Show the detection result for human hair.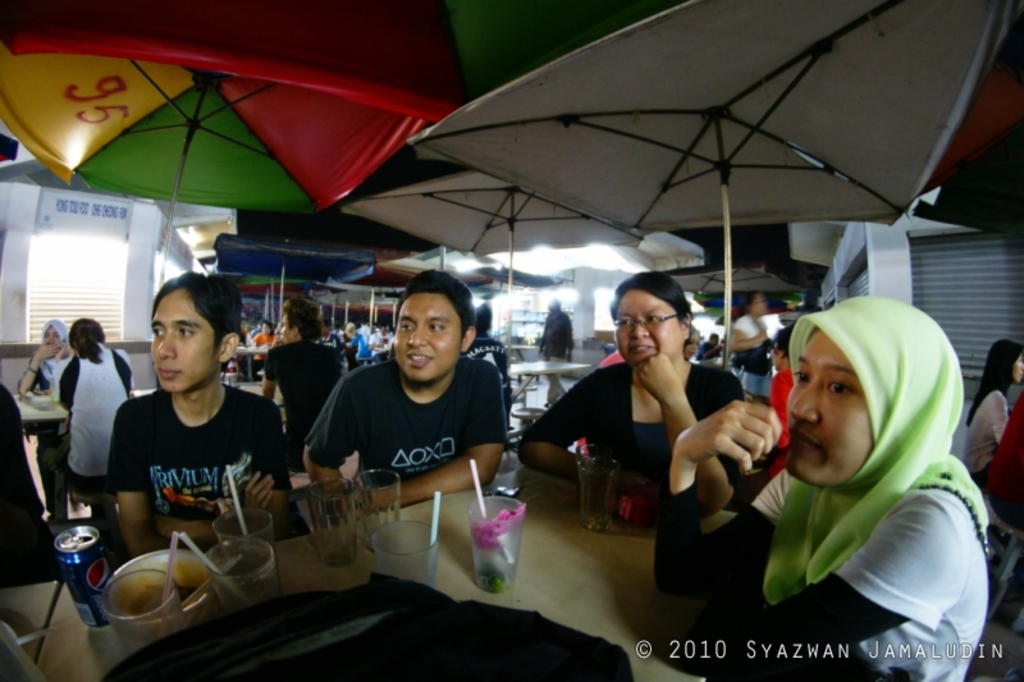
[x1=283, y1=293, x2=320, y2=340].
